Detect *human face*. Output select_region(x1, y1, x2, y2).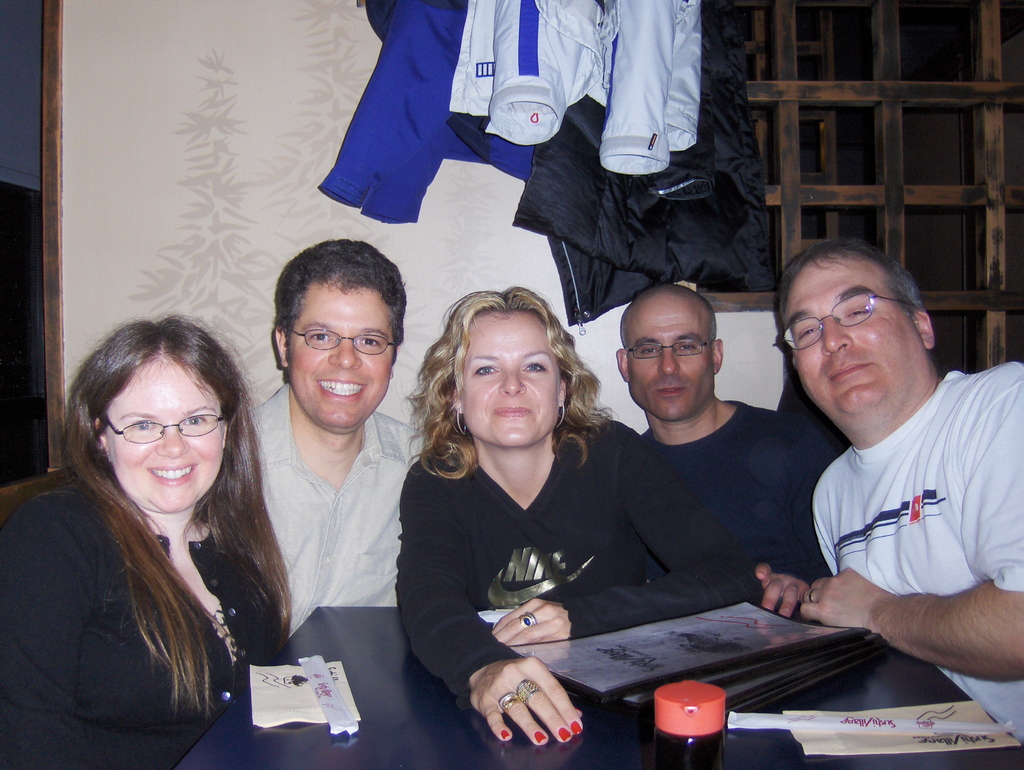
select_region(631, 296, 714, 417).
